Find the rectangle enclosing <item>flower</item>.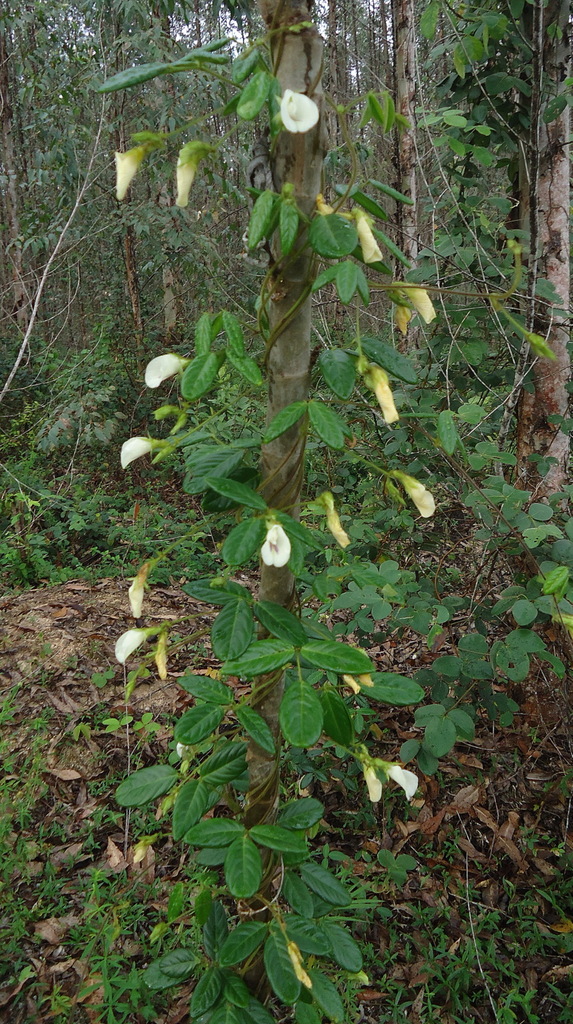
crop(276, 88, 320, 138).
